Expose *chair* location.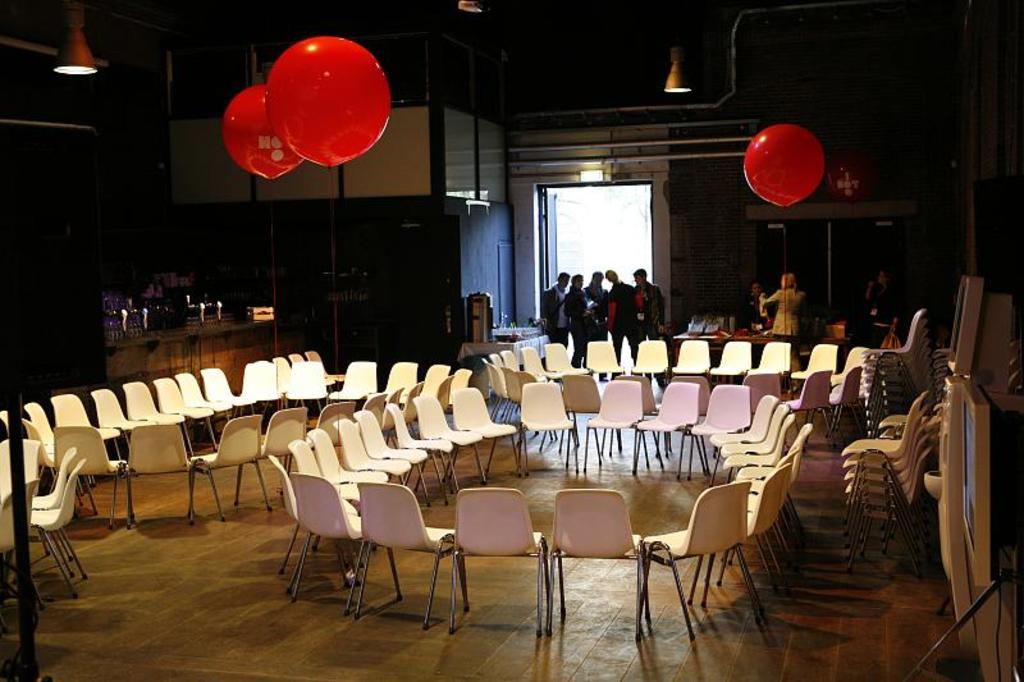
Exposed at <box>183,415,270,516</box>.
